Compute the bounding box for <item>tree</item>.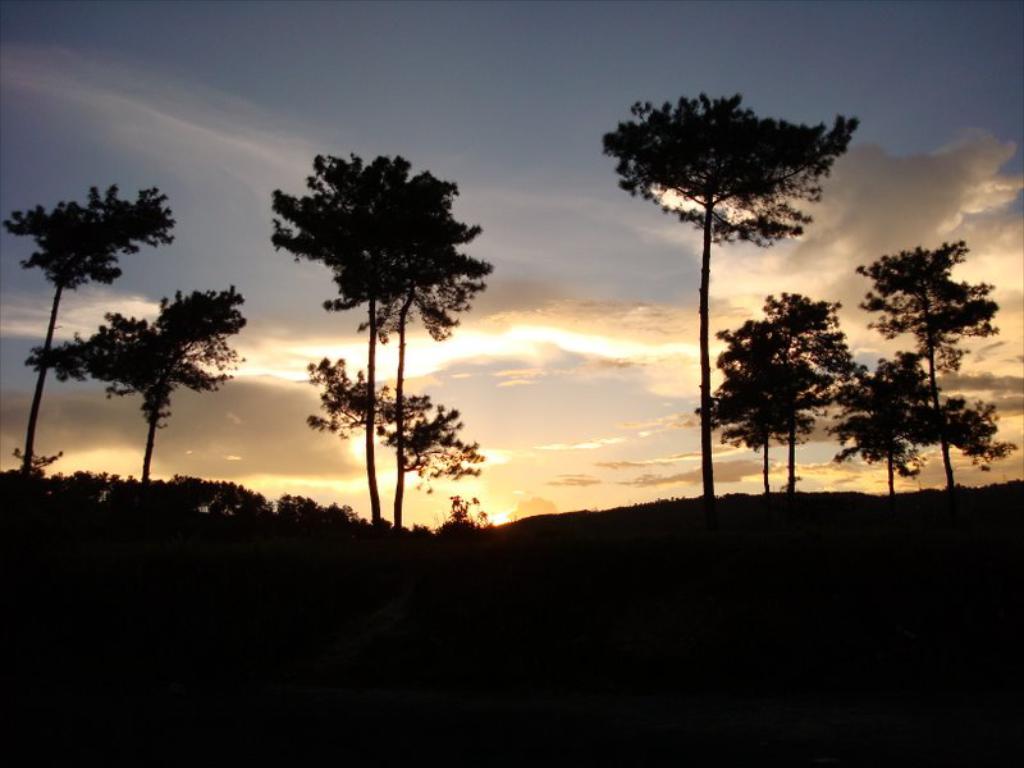
(833, 357, 947, 502).
